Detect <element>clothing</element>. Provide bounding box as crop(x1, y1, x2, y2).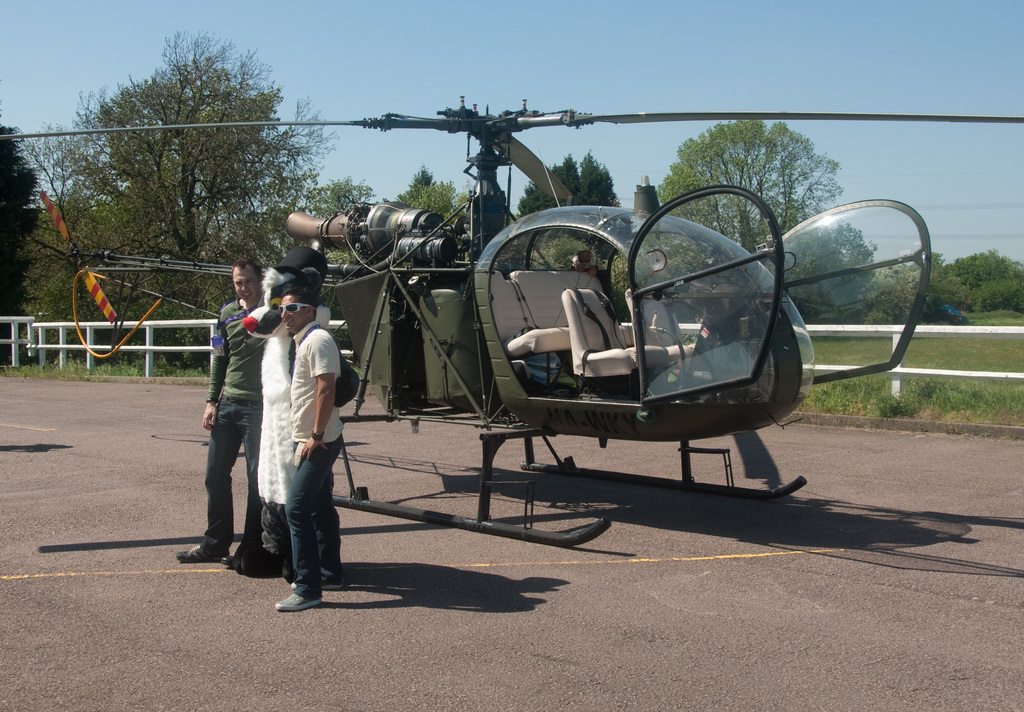
crop(239, 263, 339, 509).
